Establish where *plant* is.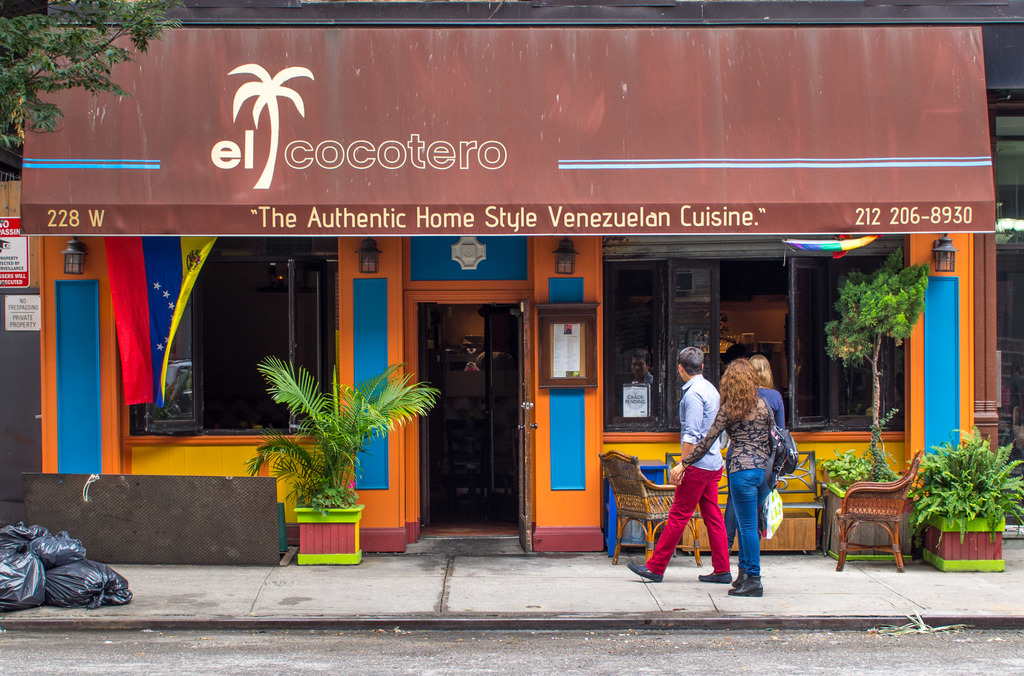
Established at Rect(910, 415, 1016, 561).
